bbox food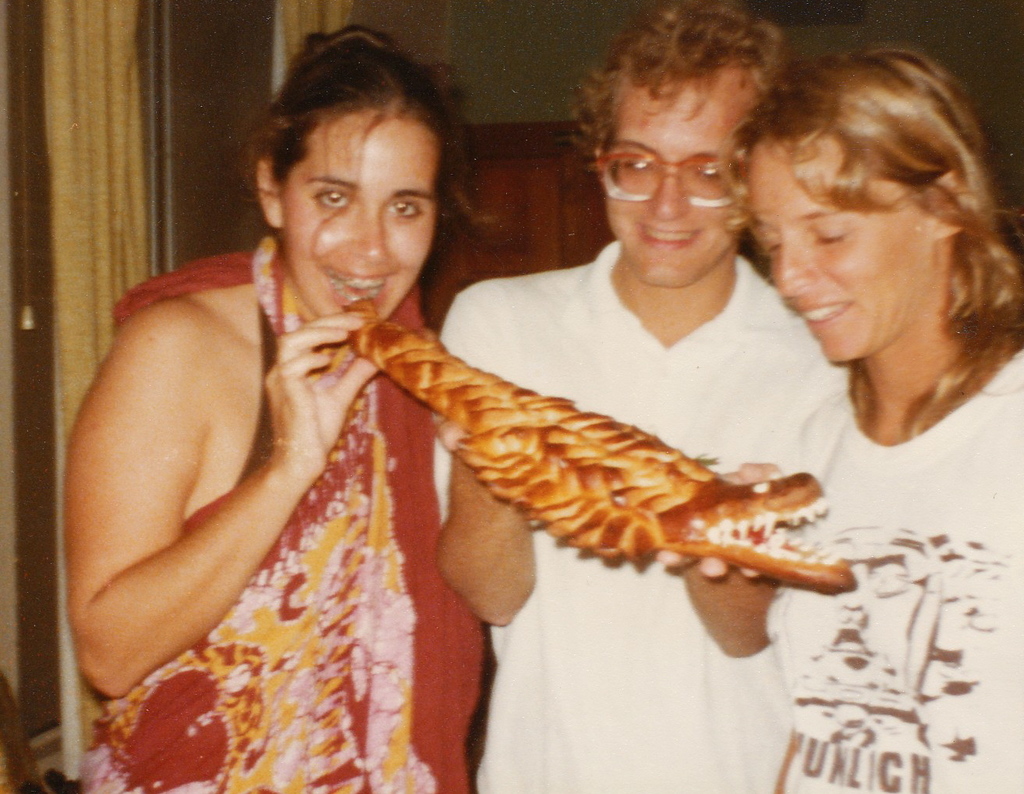
341, 293, 861, 597
